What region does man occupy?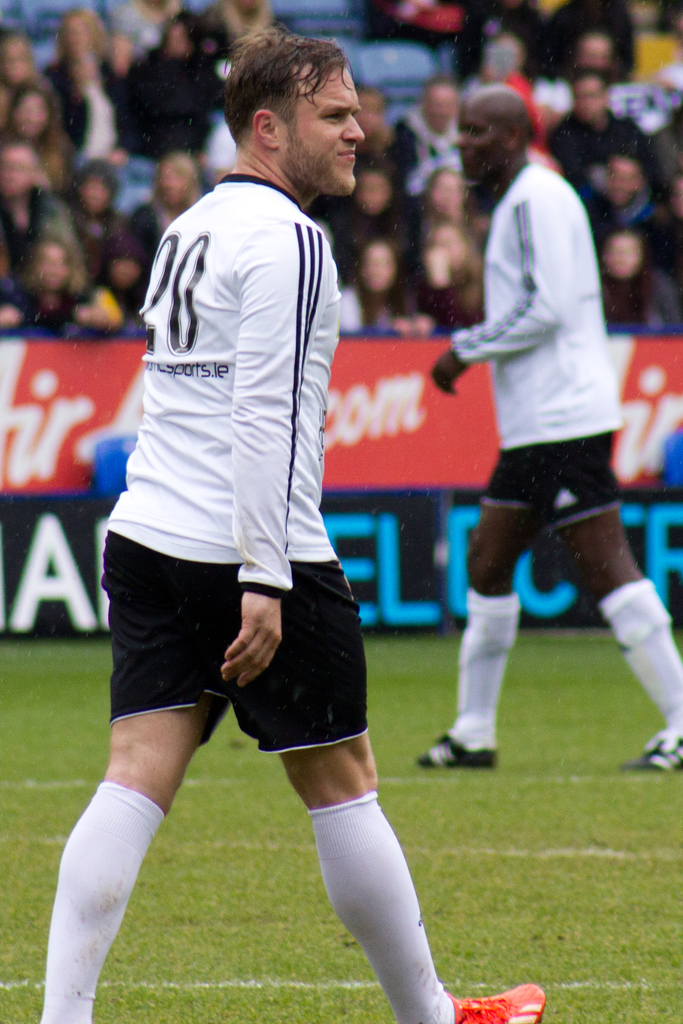
bbox=(415, 79, 682, 767).
